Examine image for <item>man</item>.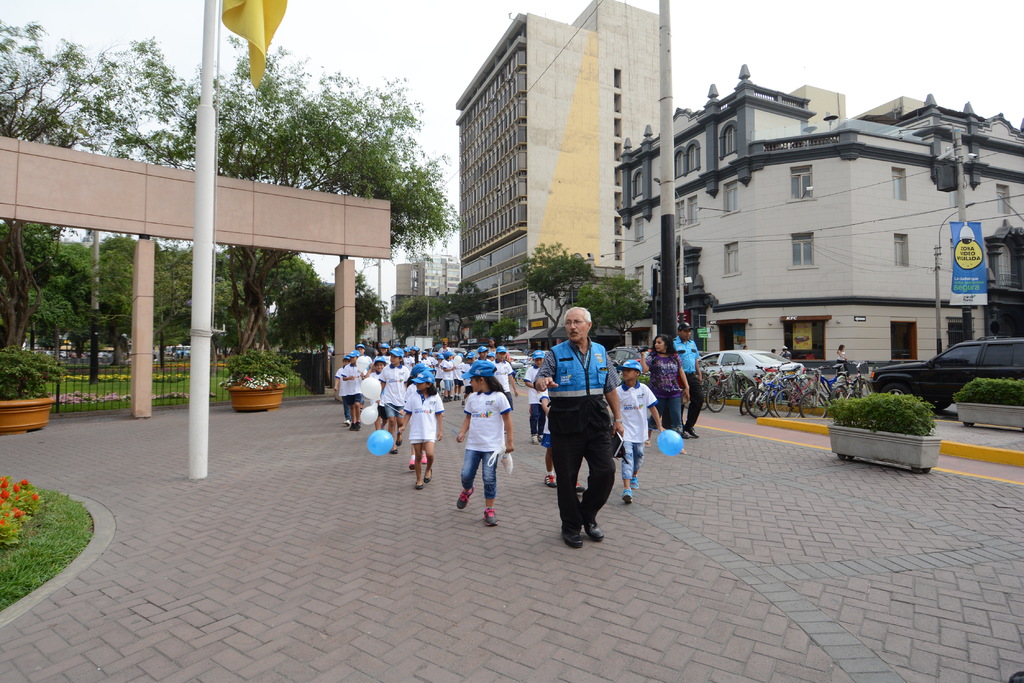
Examination result: (673, 323, 707, 438).
